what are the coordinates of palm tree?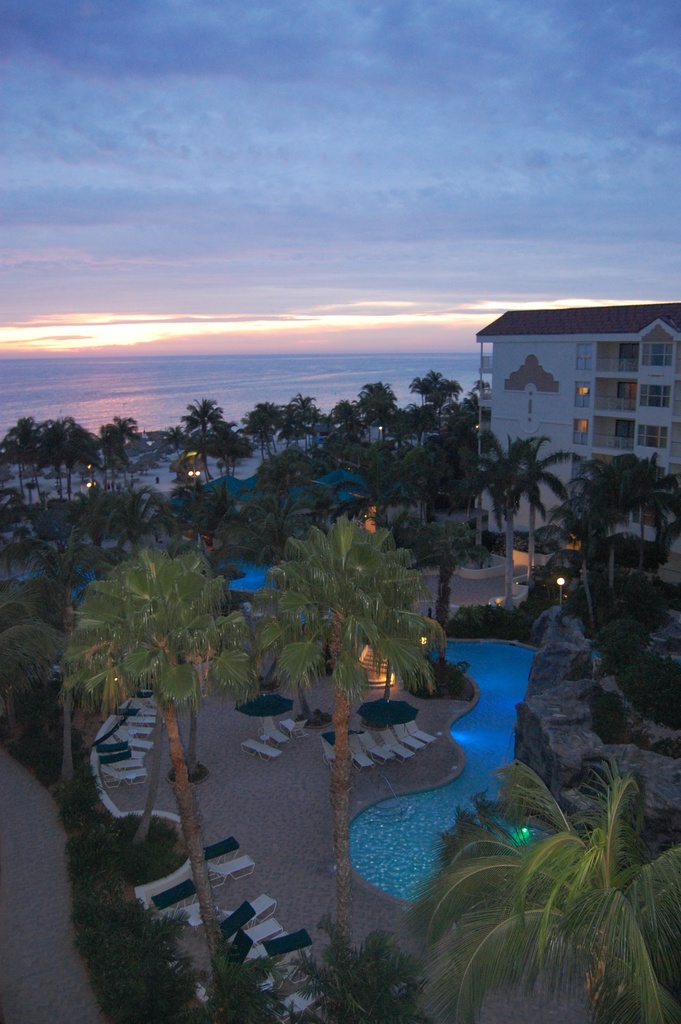
{"x1": 262, "y1": 521, "x2": 404, "y2": 923}.
